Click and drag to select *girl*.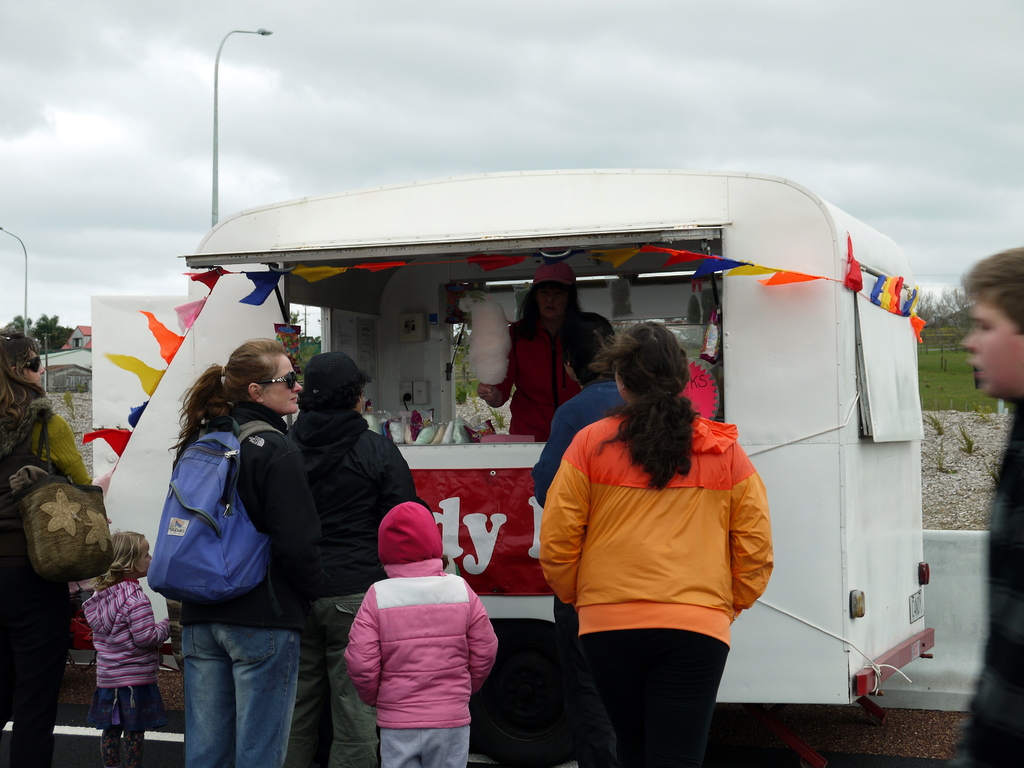
Selection: {"x1": 152, "y1": 340, "x2": 324, "y2": 767}.
